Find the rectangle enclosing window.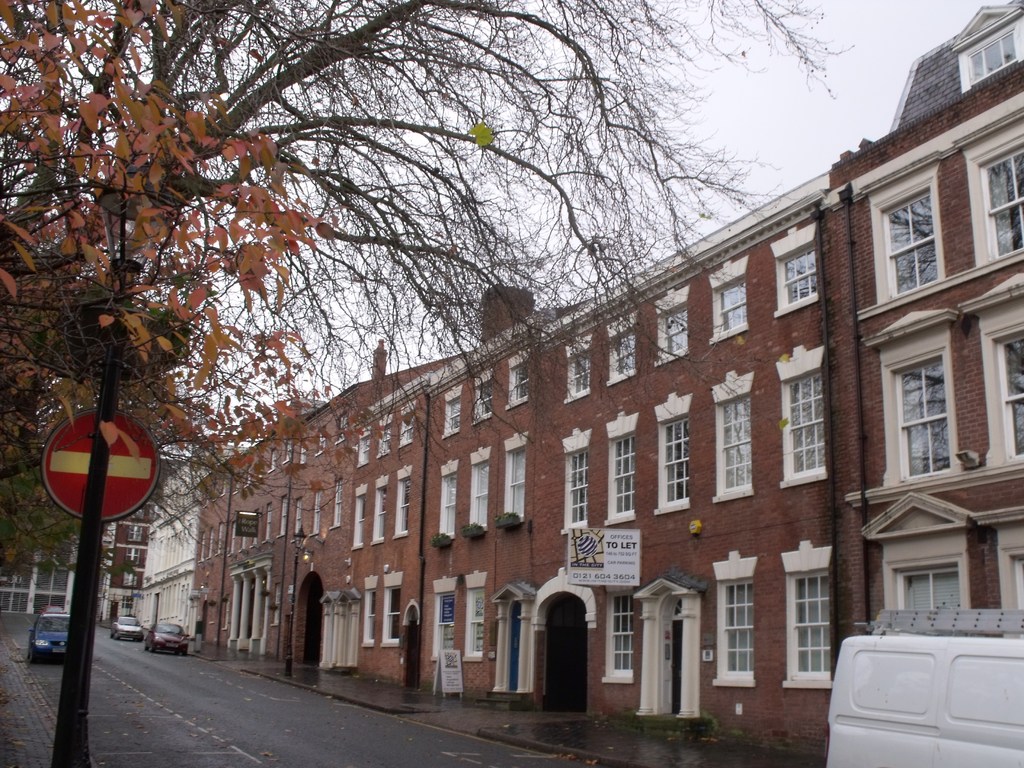
bbox(355, 425, 374, 468).
